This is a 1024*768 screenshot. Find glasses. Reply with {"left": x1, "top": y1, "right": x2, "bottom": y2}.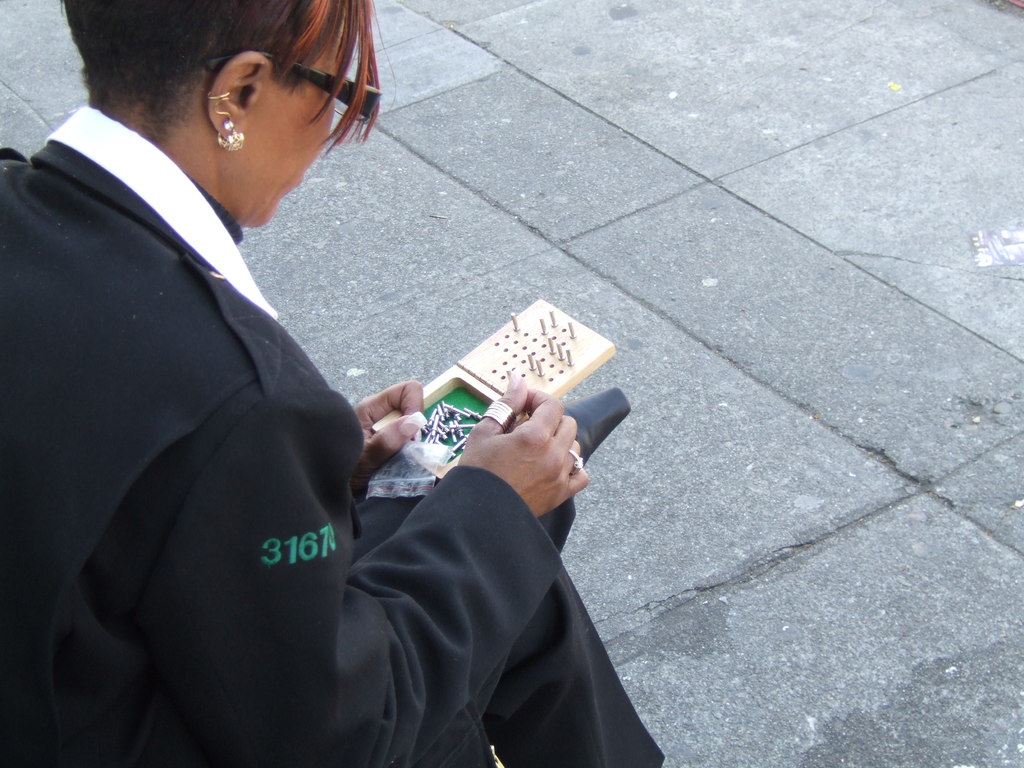
{"left": 208, "top": 47, "right": 381, "bottom": 120}.
